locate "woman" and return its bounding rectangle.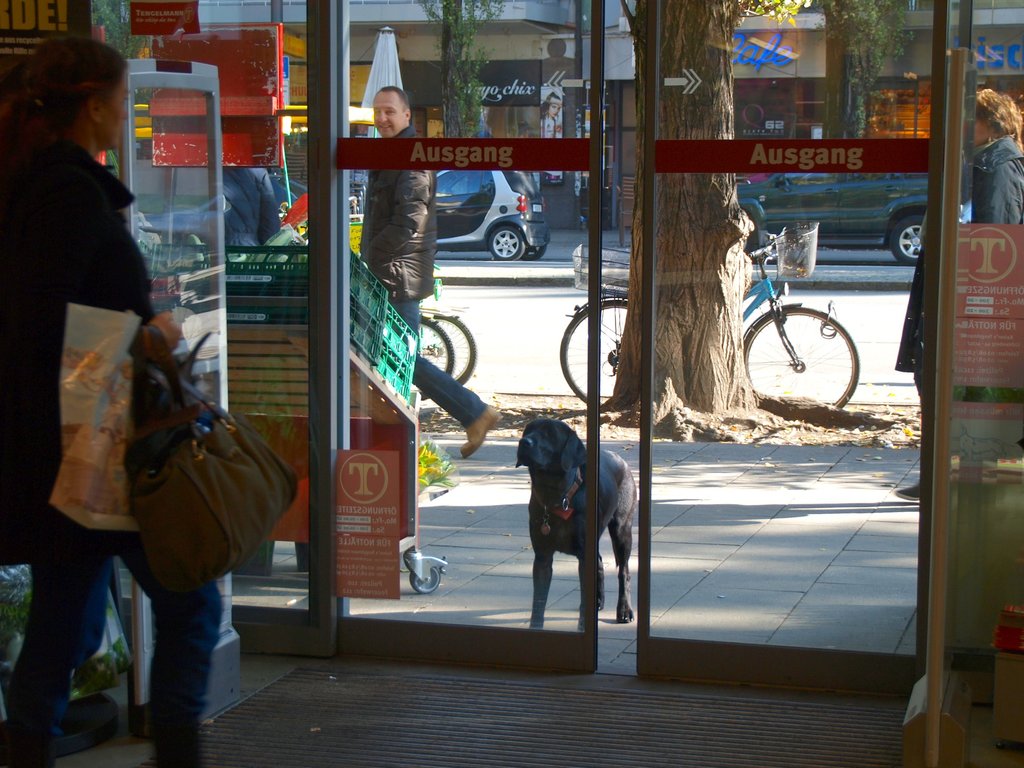
crop(0, 33, 226, 767).
